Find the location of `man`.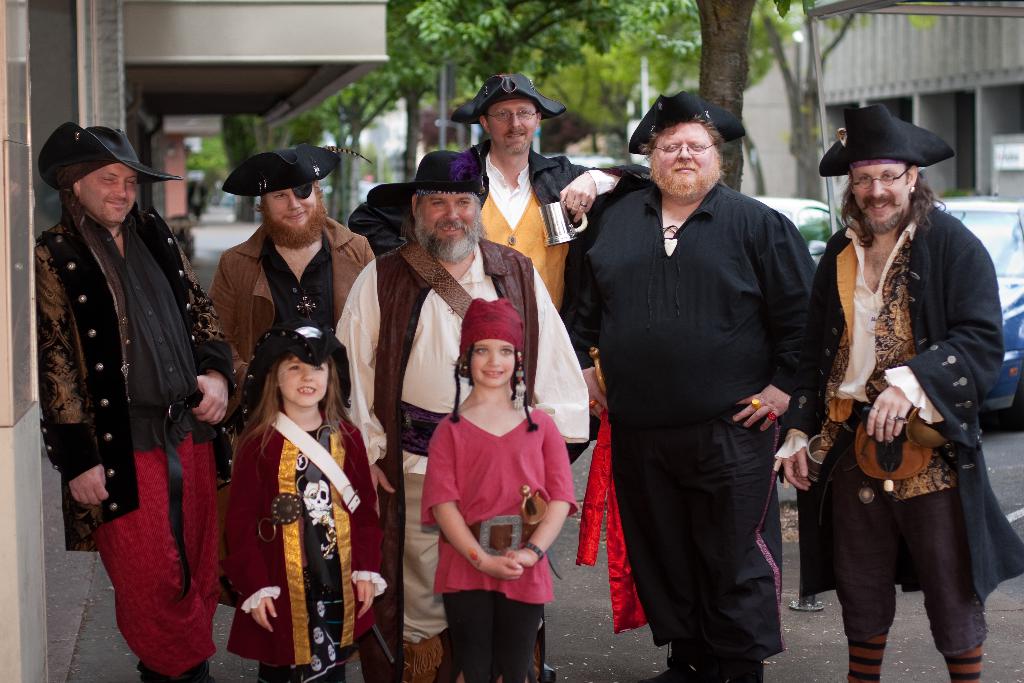
Location: 579 98 824 670.
